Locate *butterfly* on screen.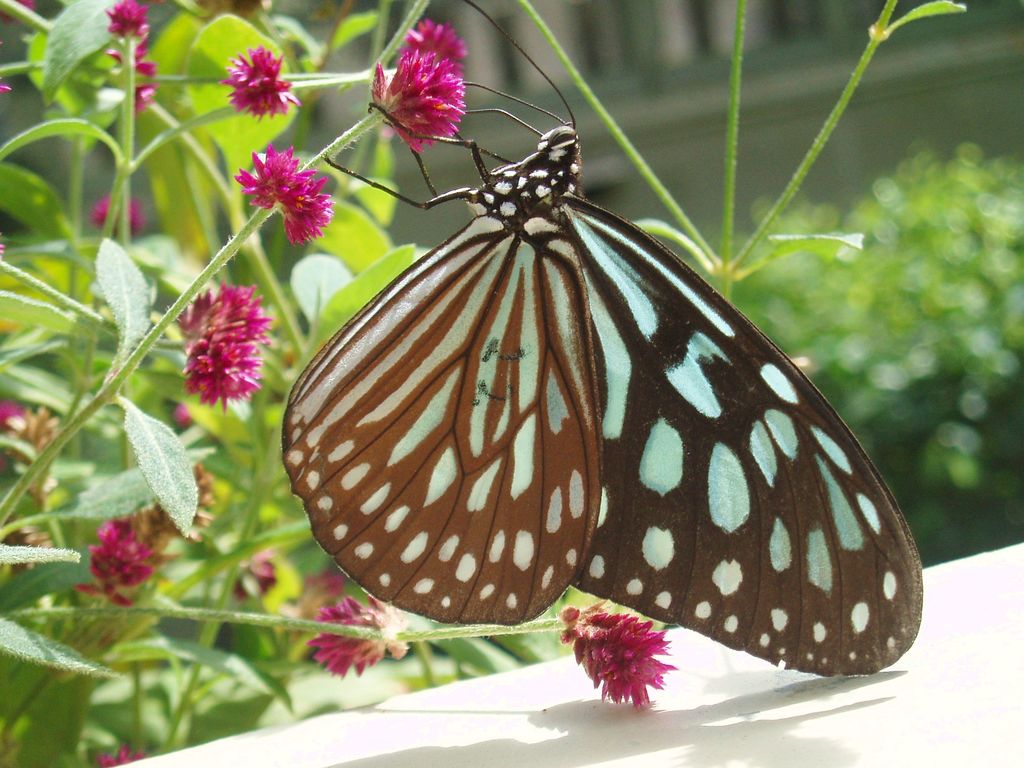
On screen at detection(269, 56, 922, 703).
